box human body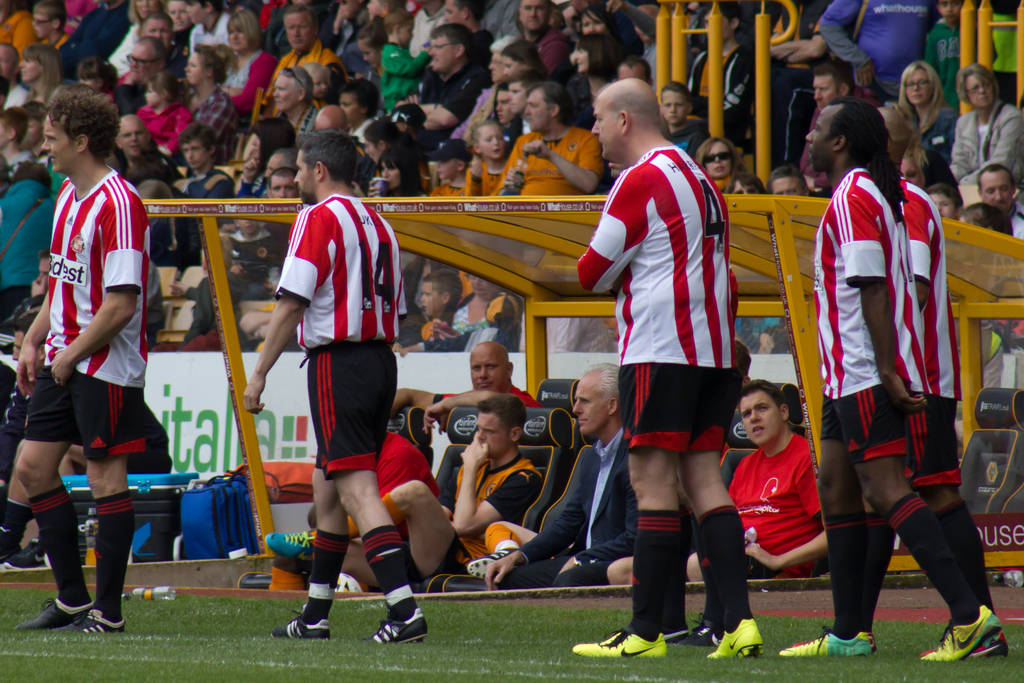
(438,360,637,588)
